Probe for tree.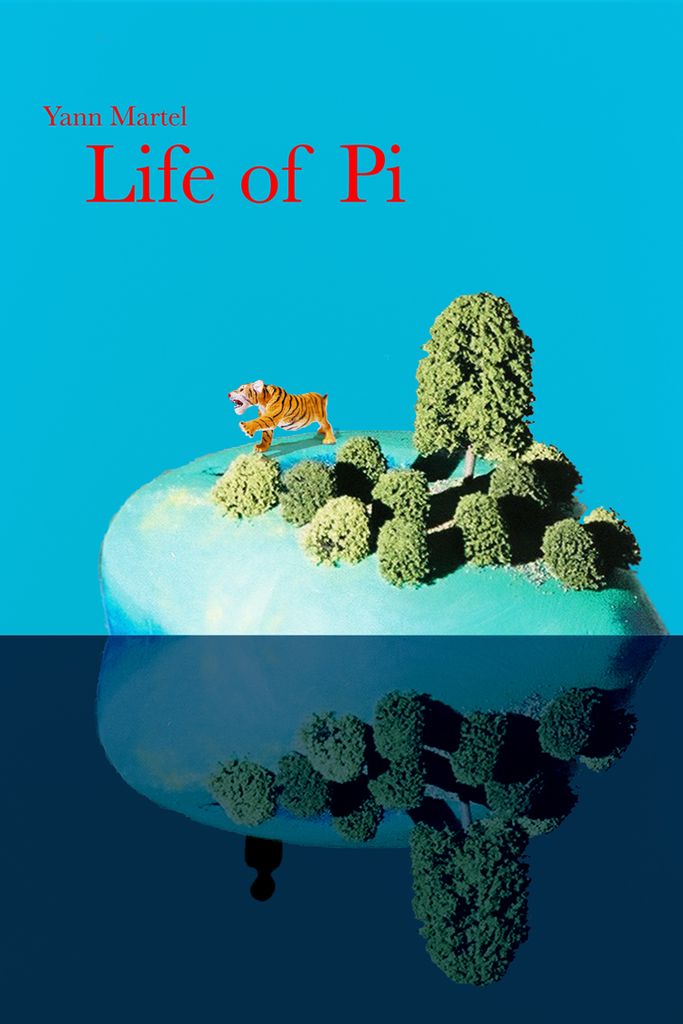
Probe result: left=414, top=286, right=519, bottom=471.
